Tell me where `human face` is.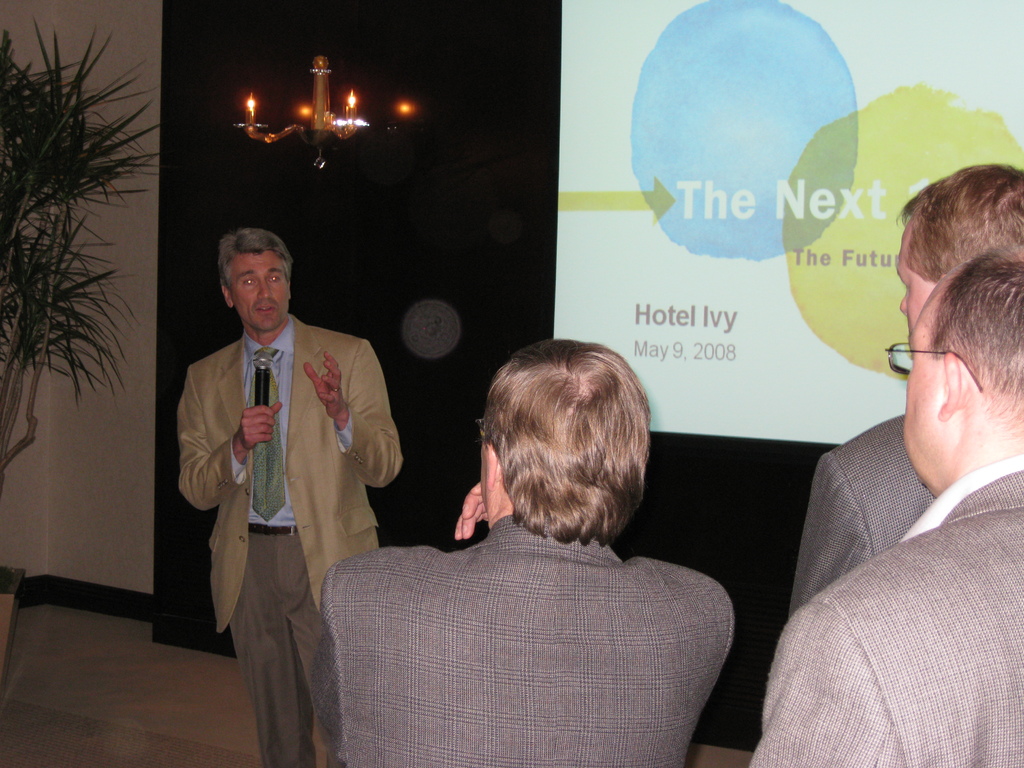
`human face` is at <region>900, 299, 939, 496</region>.
